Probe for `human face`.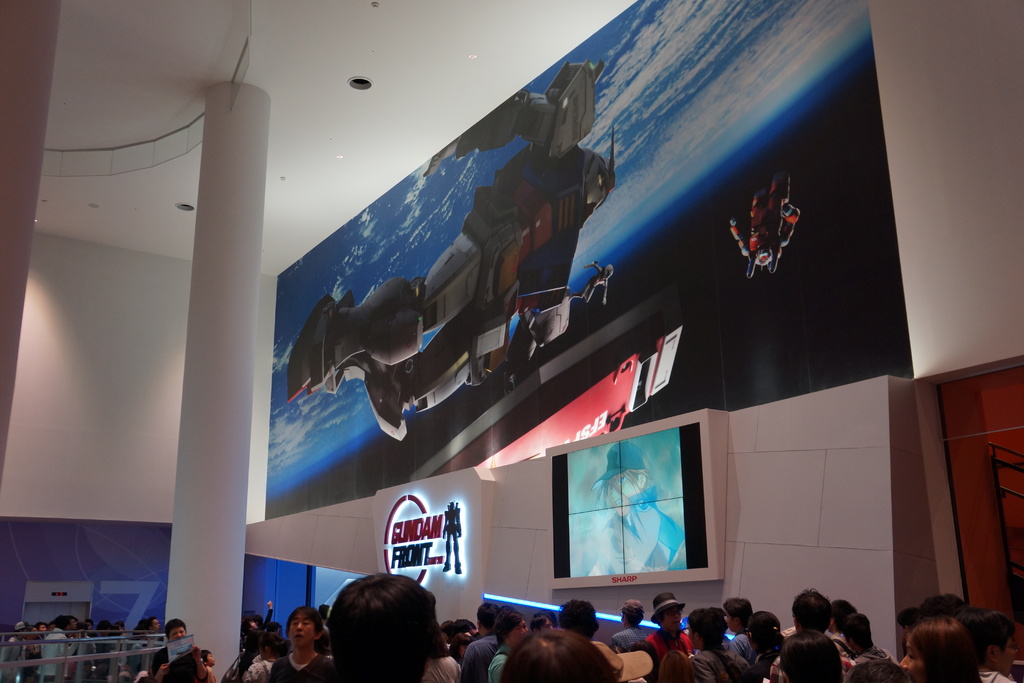
Probe result: rect(165, 619, 186, 638).
